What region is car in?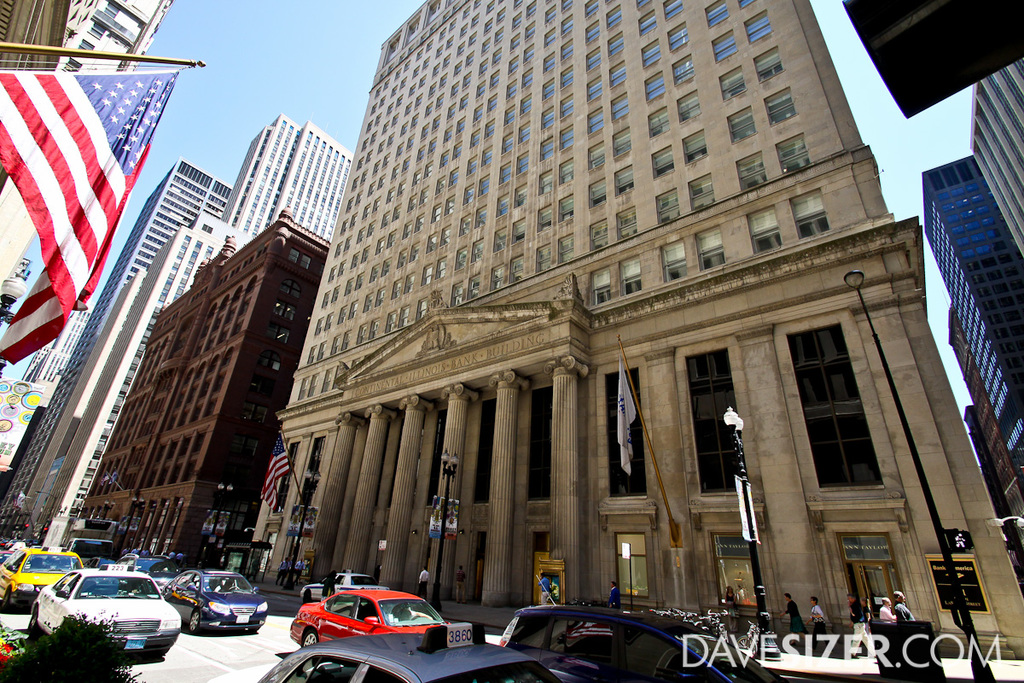
84 557 116 590.
